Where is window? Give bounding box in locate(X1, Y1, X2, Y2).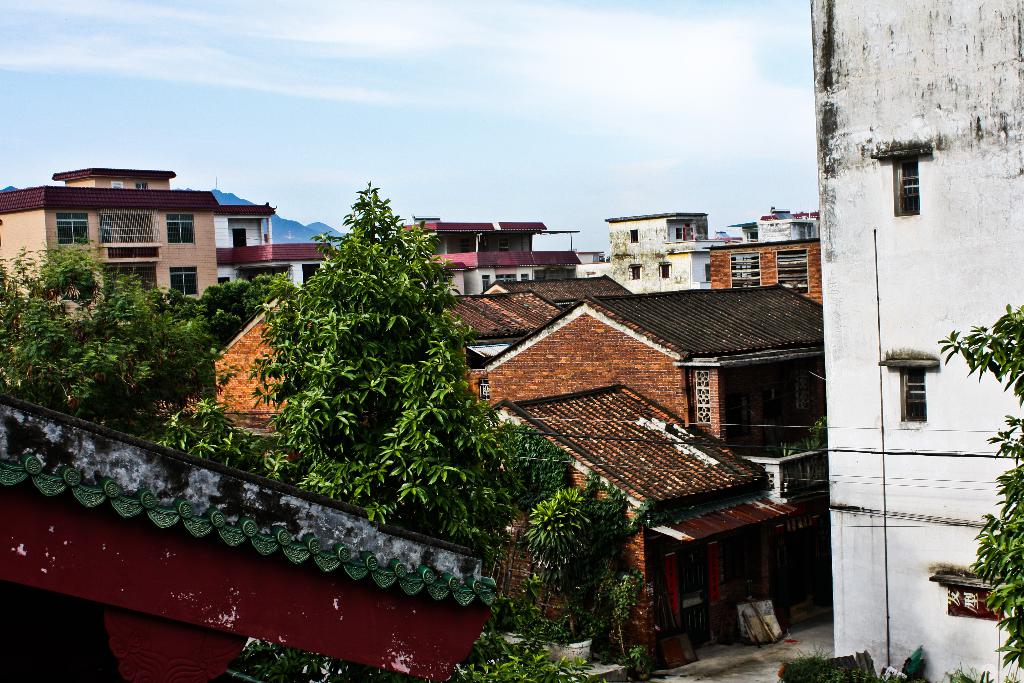
locate(893, 350, 956, 440).
